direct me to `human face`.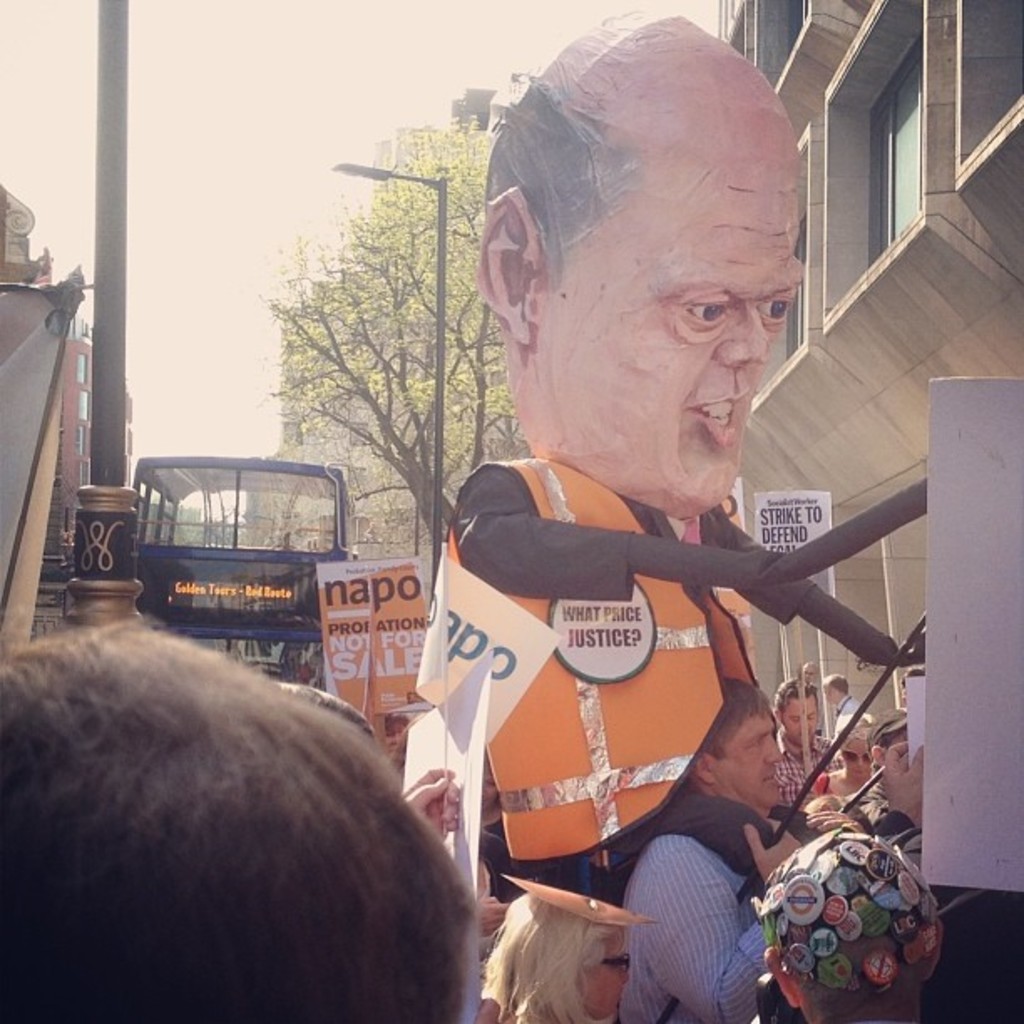
Direction: [x1=842, y1=733, x2=865, y2=770].
